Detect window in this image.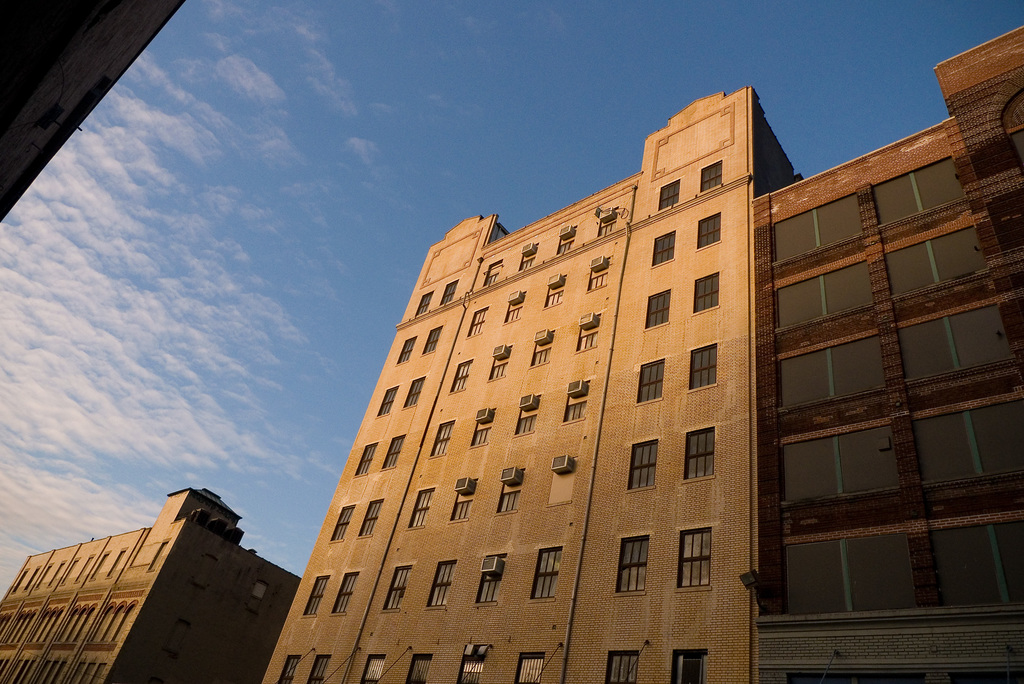
Detection: x1=620, y1=530, x2=652, y2=598.
